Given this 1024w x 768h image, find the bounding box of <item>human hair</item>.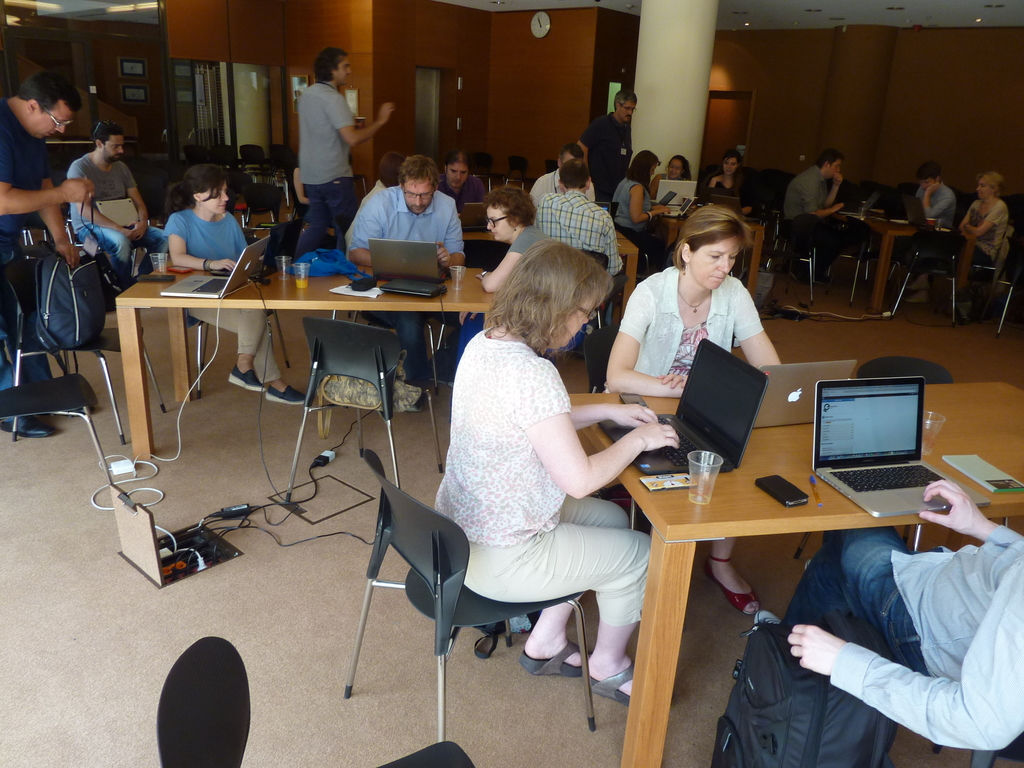
[left=397, top=154, right=444, bottom=193].
